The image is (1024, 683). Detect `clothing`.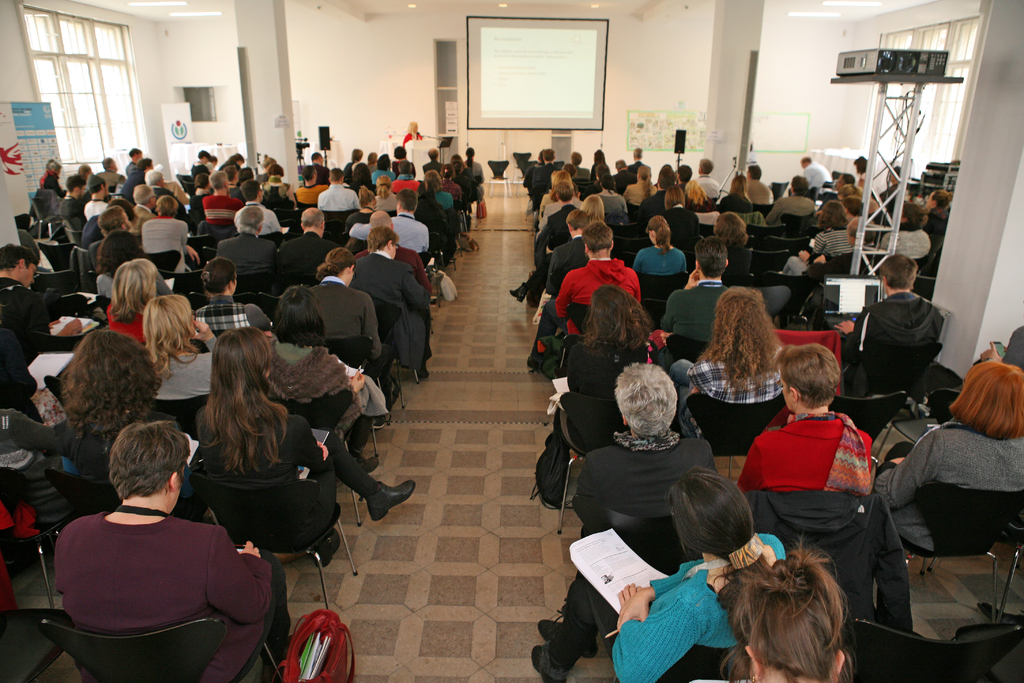
Detection: <bbox>669, 357, 782, 437</bbox>.
